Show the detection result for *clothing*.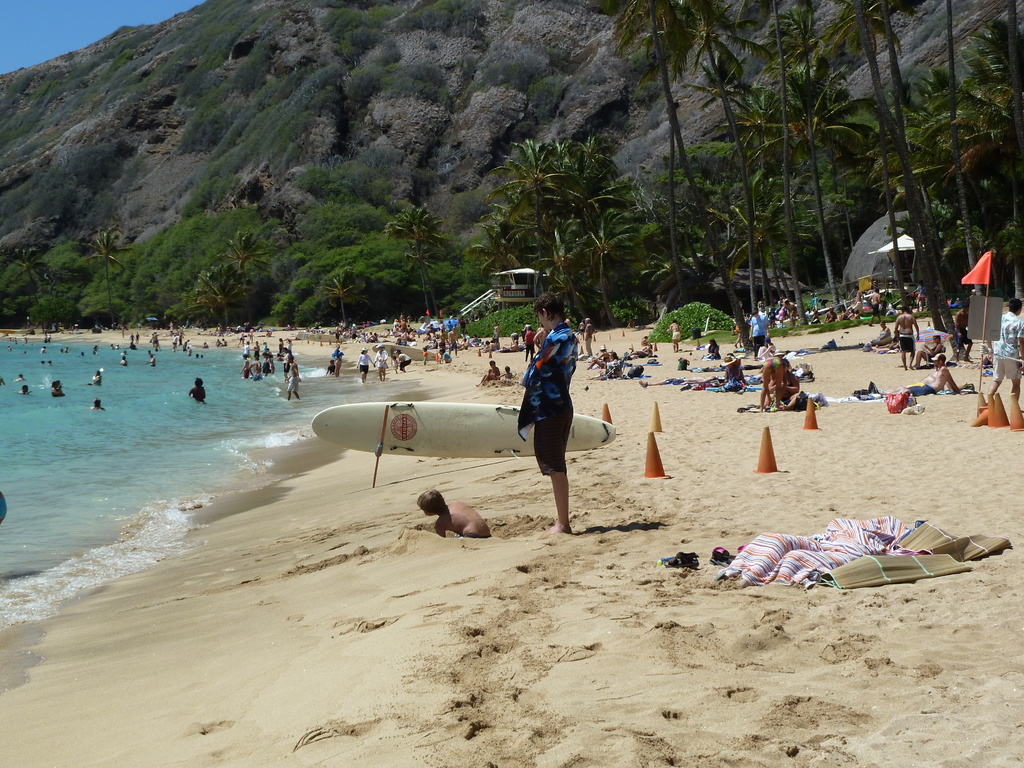
774,377,796,394.
